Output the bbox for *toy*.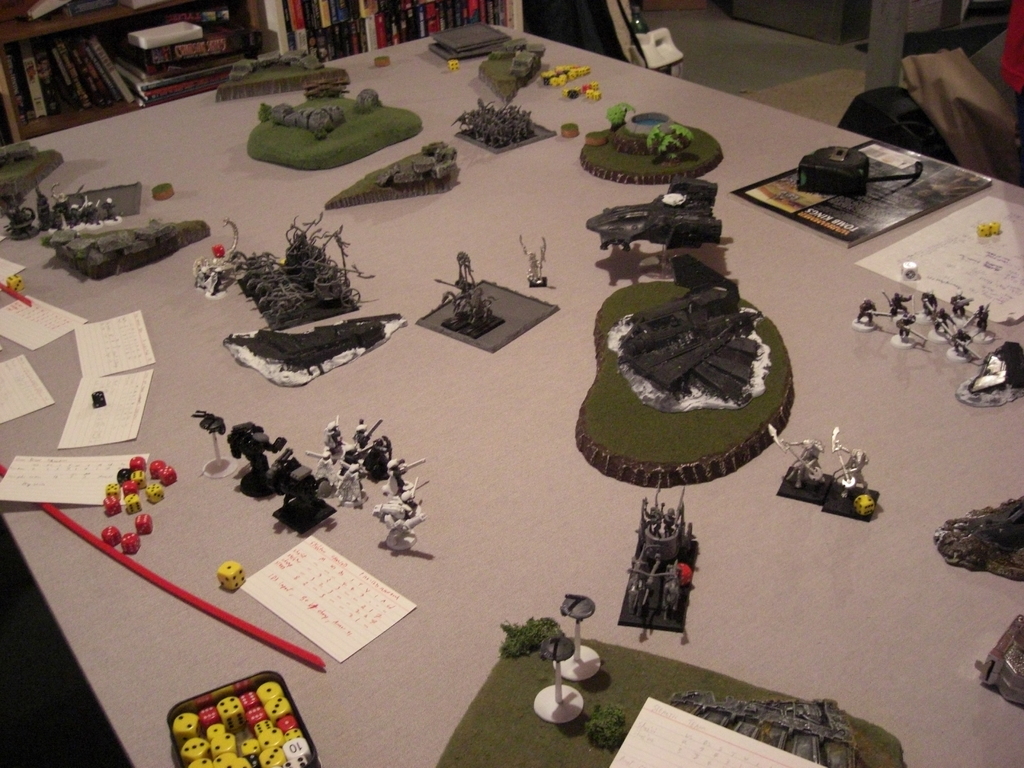
box(828, 425, 882, 522).
